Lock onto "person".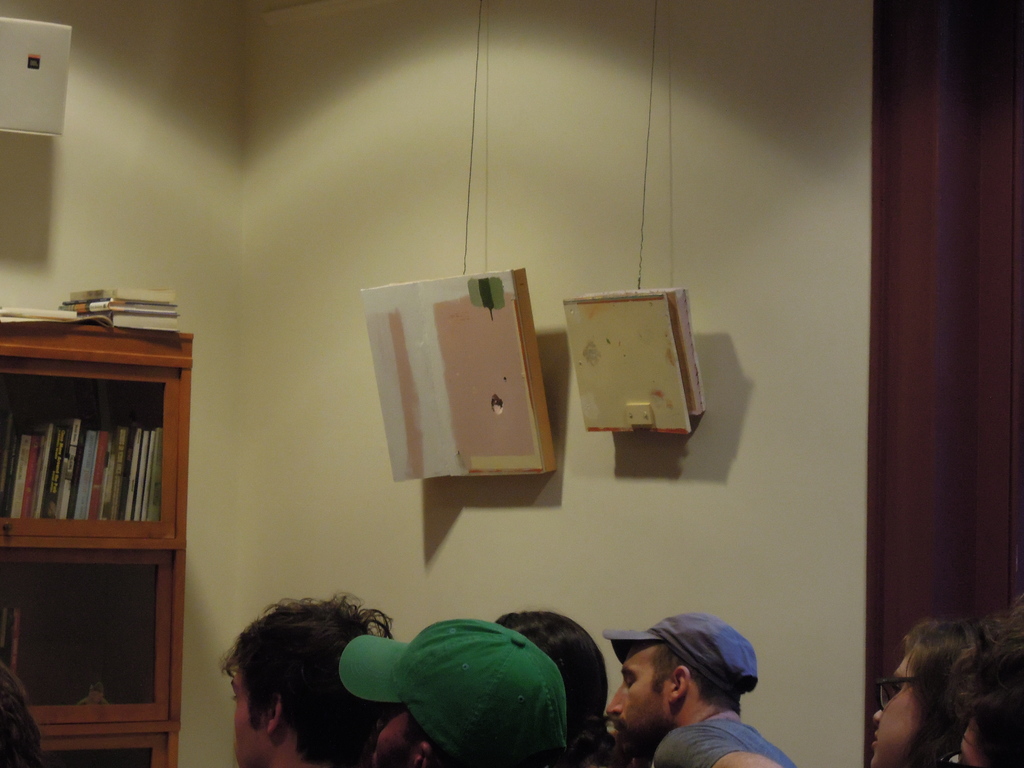
Locked: x1=596, y1=604, x2=801, y2=767.
